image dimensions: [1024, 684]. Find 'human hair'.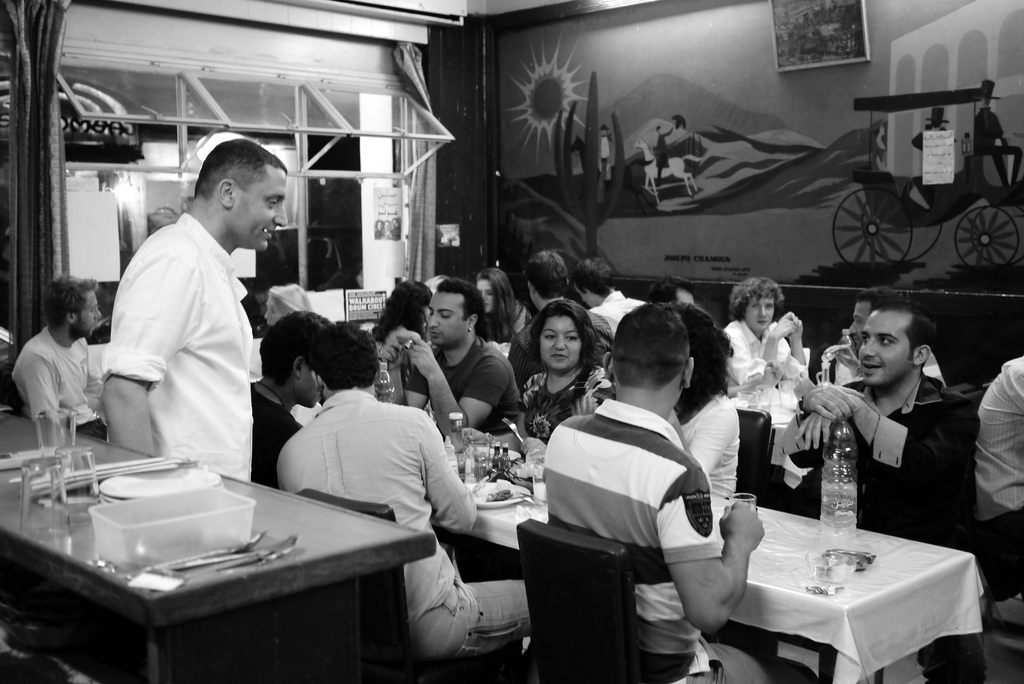
726, 275, 788, 324.
